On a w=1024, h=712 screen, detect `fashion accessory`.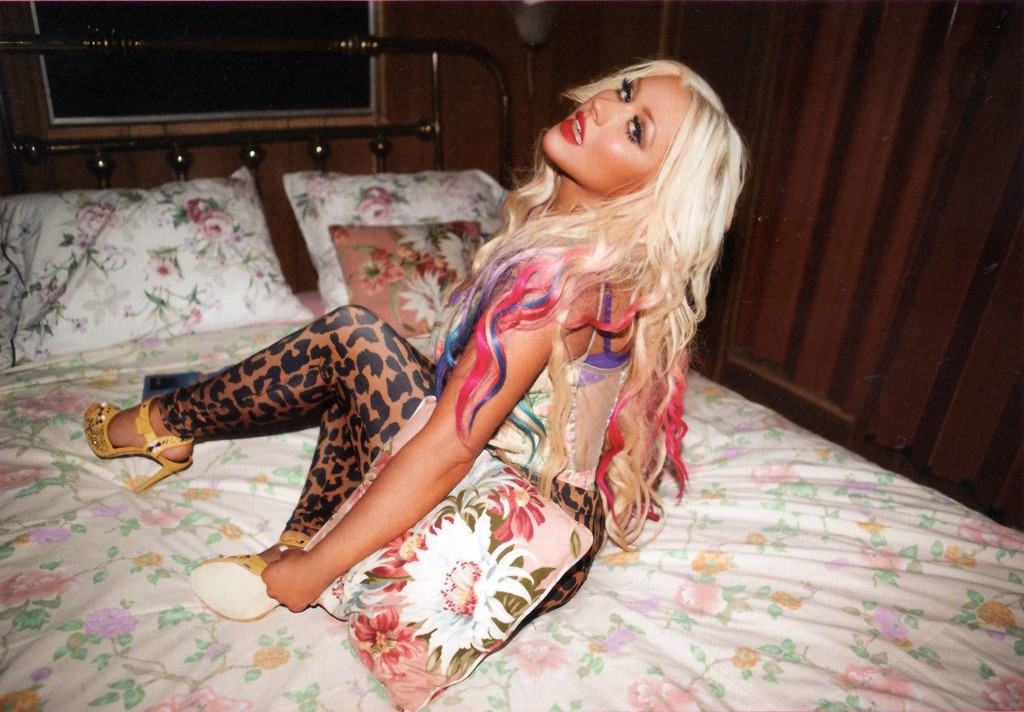
(186, 527, 314, 626).
